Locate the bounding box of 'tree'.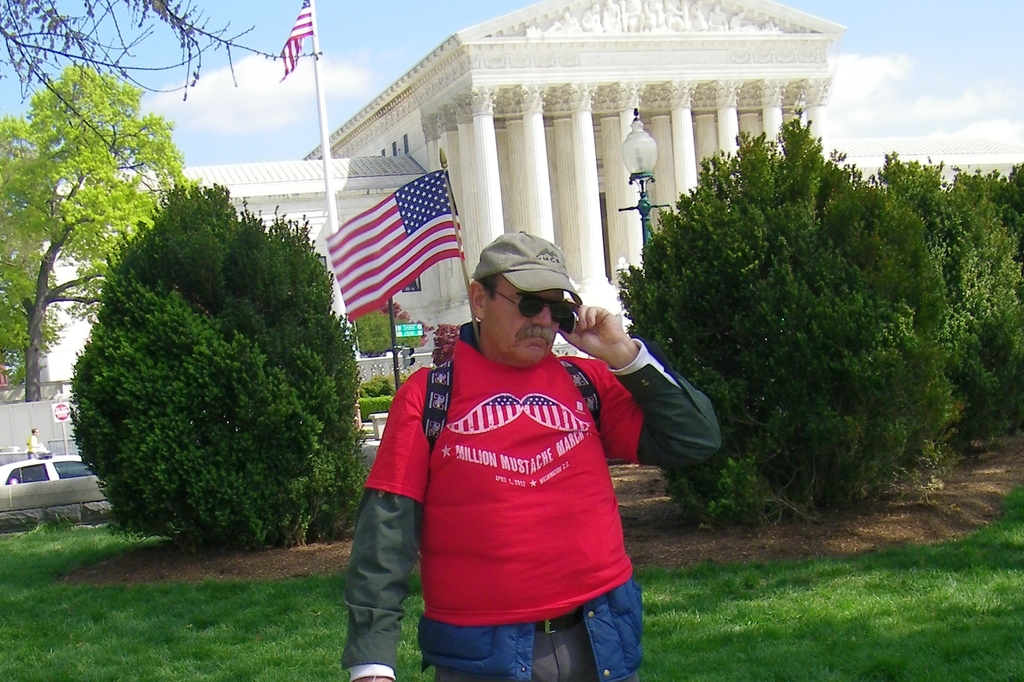
Bounding box: (left=637, top=106, right=974, bottom=553).
